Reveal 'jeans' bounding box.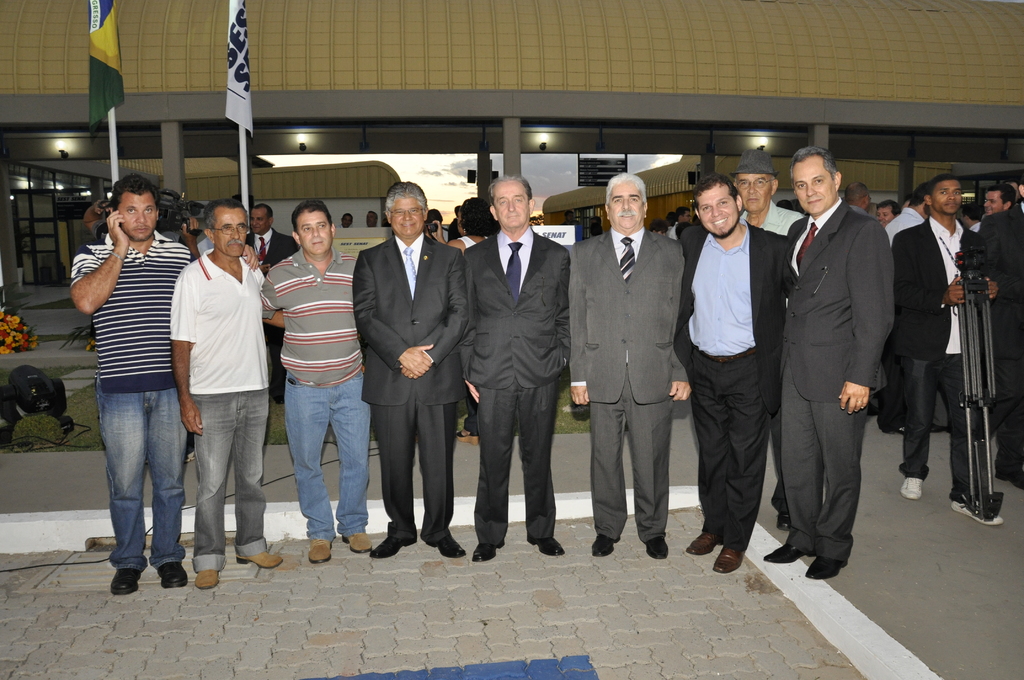
Revealed: box=[97, 387, 189, 572].
